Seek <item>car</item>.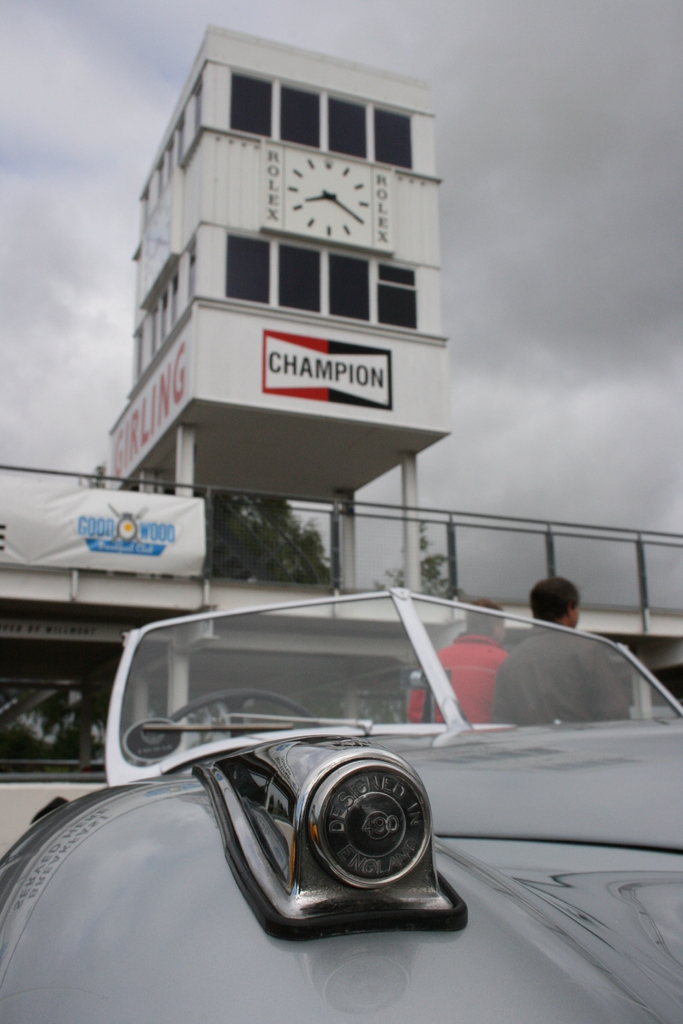
(0, 588, 682, 1023).
